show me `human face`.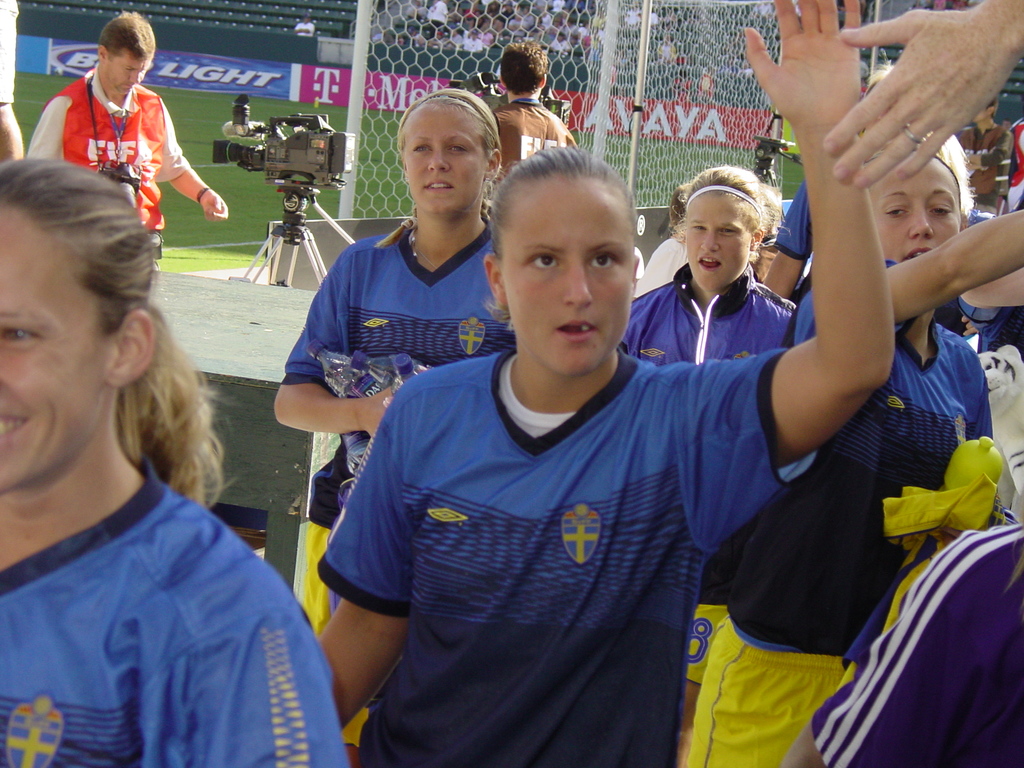
`human face` is here: [0, 200, 118, 492].
